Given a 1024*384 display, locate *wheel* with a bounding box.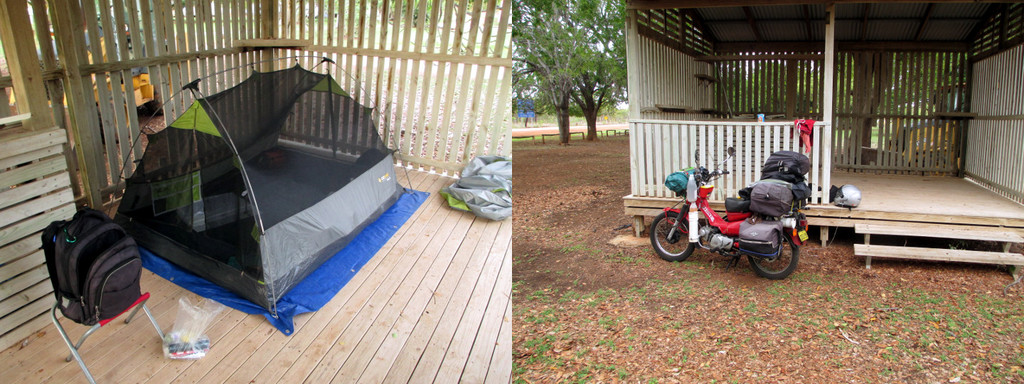
Located: crop(747, 231, 801, 281).
